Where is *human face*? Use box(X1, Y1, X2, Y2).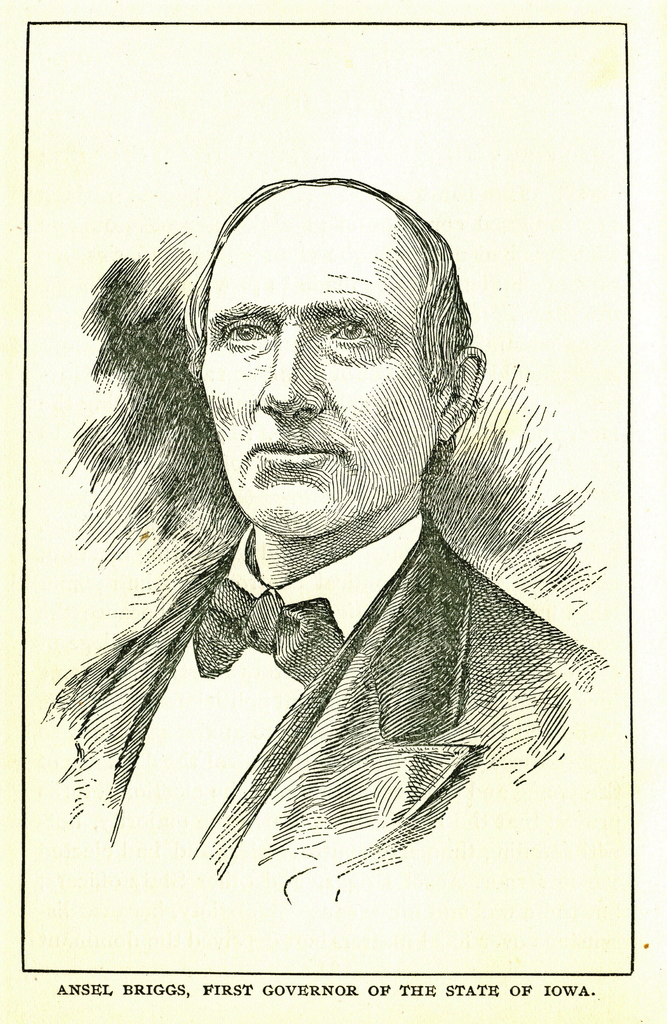
box(200, 182, 430, 536).
